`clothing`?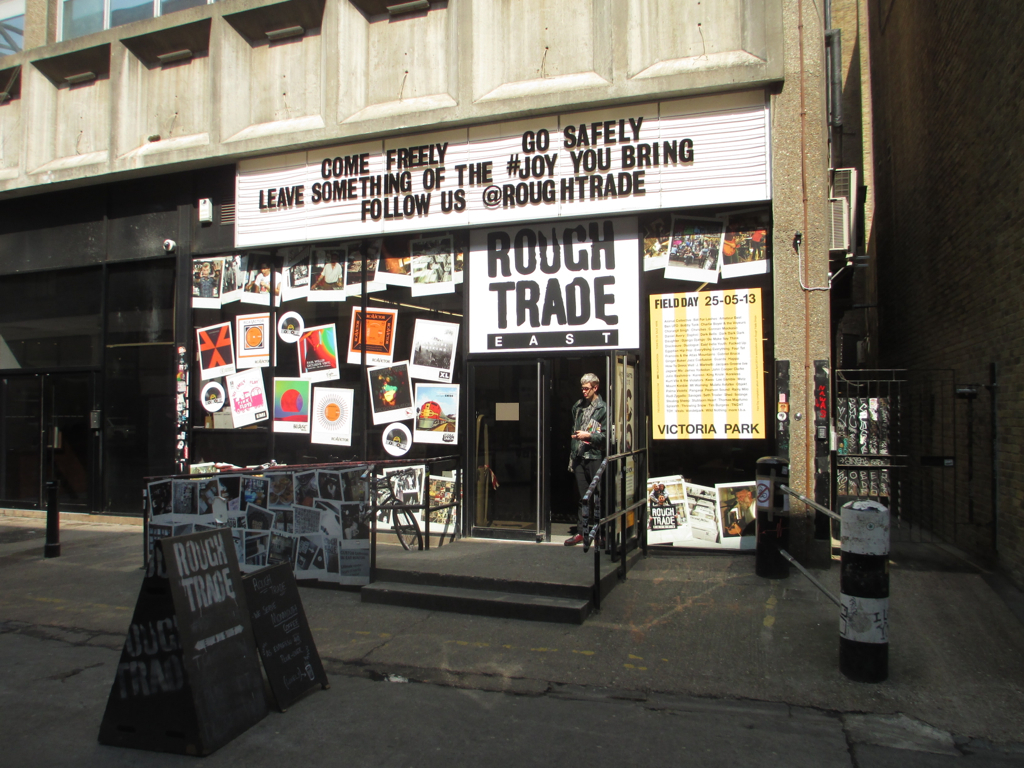
{"x1": 743, "y1": 496, "x2": 755, "y2": 537}
